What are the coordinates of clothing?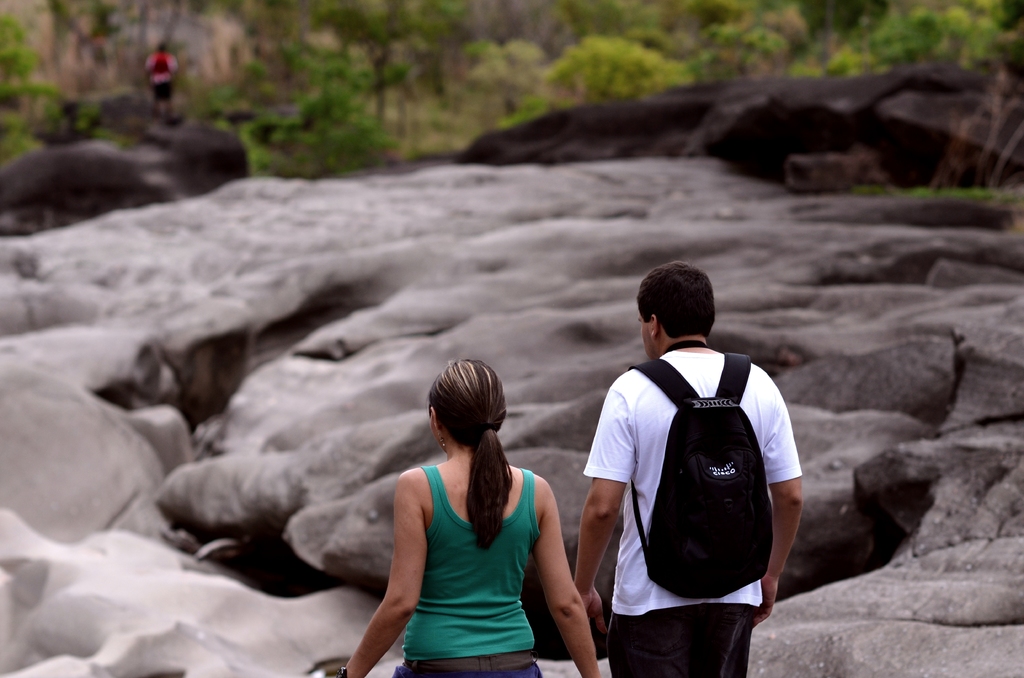
left=385, top=456, right=556, bottom=657.
